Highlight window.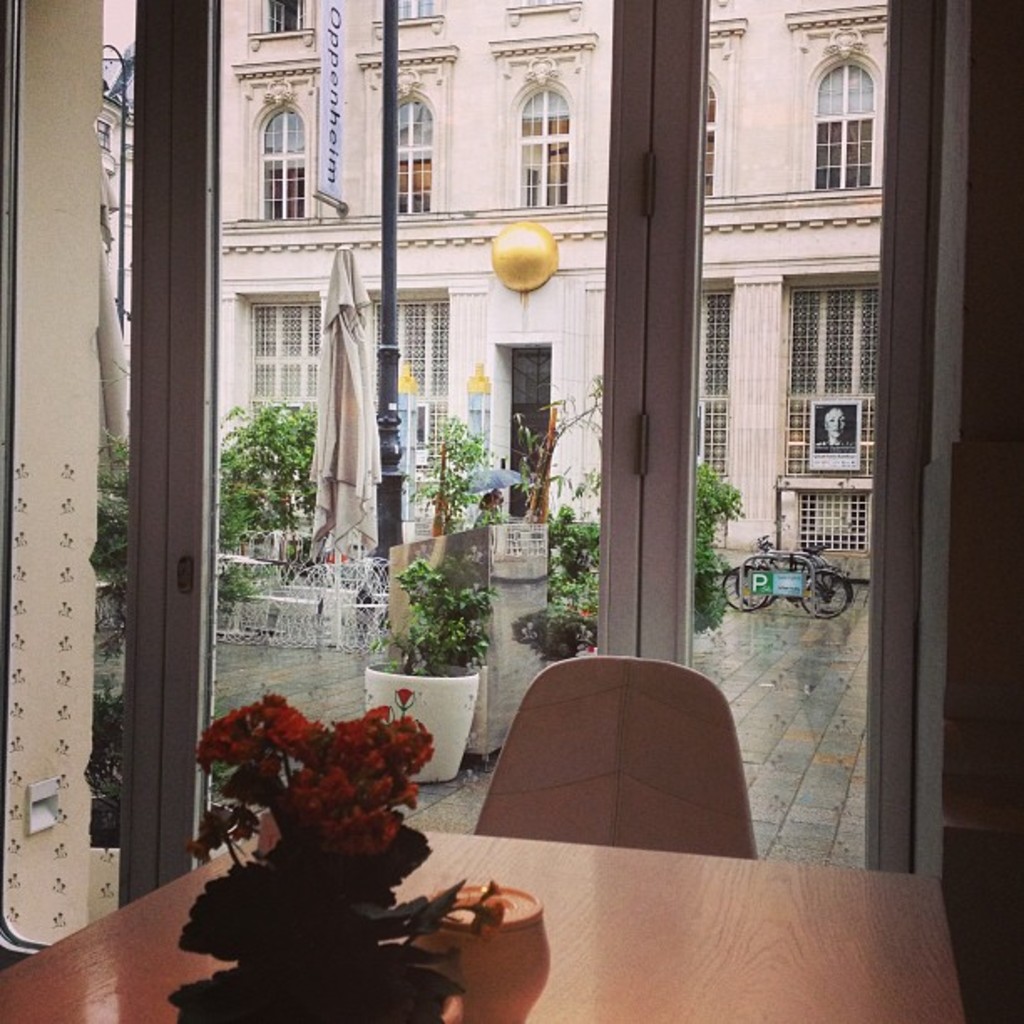
Highlighted region: x1=251, y1=104, x2=315, y2=226.
